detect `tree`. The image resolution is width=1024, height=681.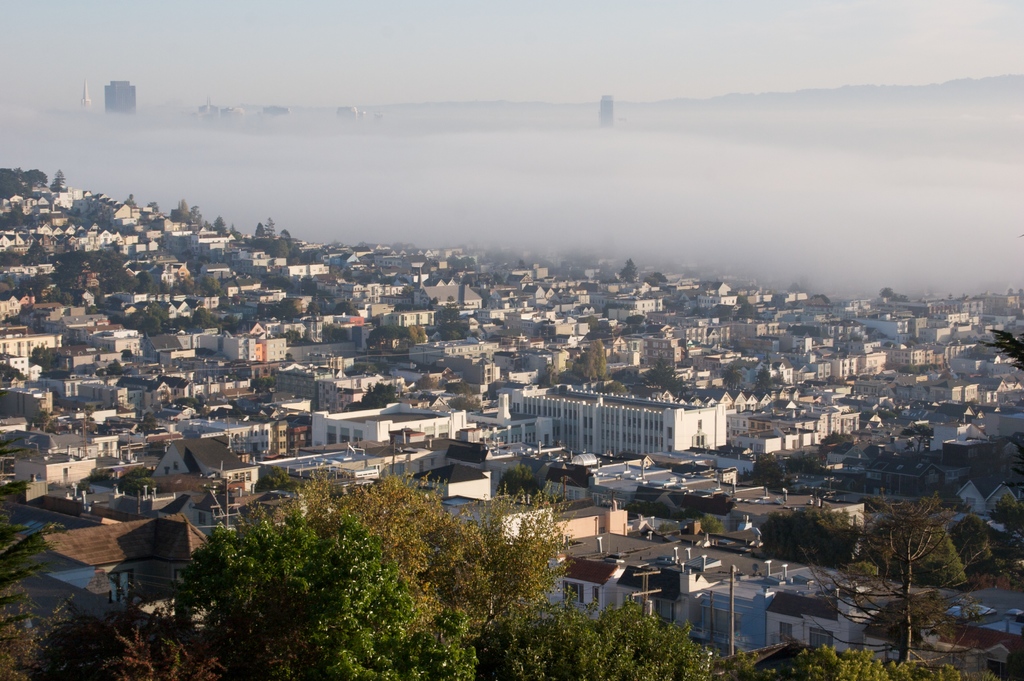
Rect(176, 495, 461, 680).
